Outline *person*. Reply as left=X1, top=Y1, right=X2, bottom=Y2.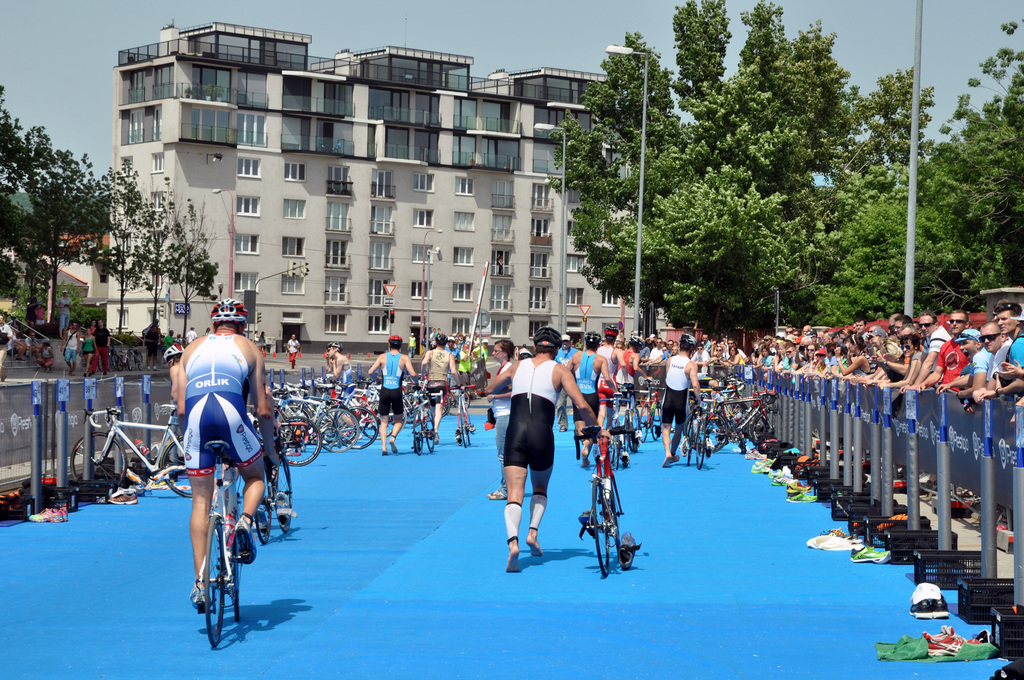
left=652, top=325, right=705, bottom=465.
